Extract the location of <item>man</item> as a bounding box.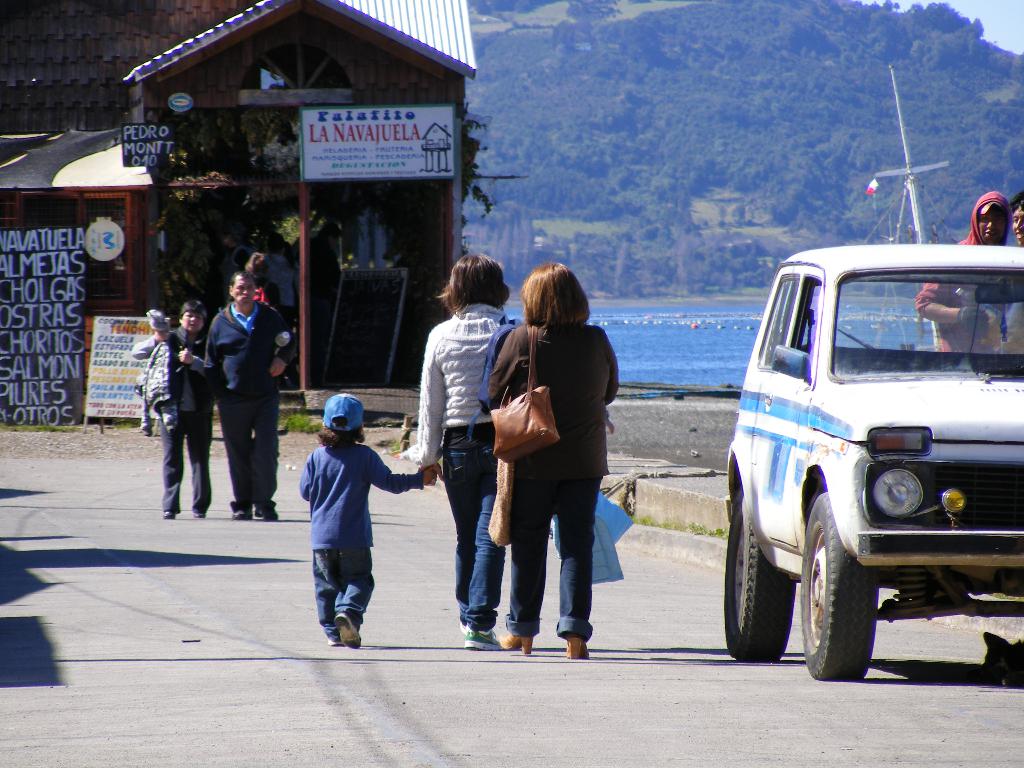
<bbox>914, 189, 1009, 356</bbox>.
